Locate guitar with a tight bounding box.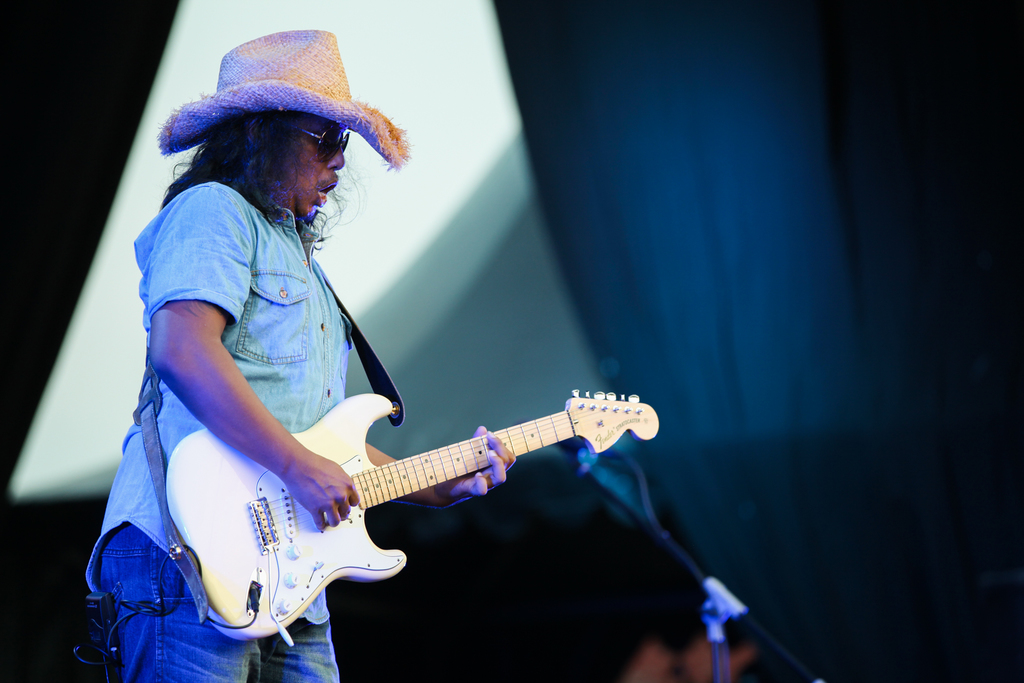
(161, 390, 662, 648).
